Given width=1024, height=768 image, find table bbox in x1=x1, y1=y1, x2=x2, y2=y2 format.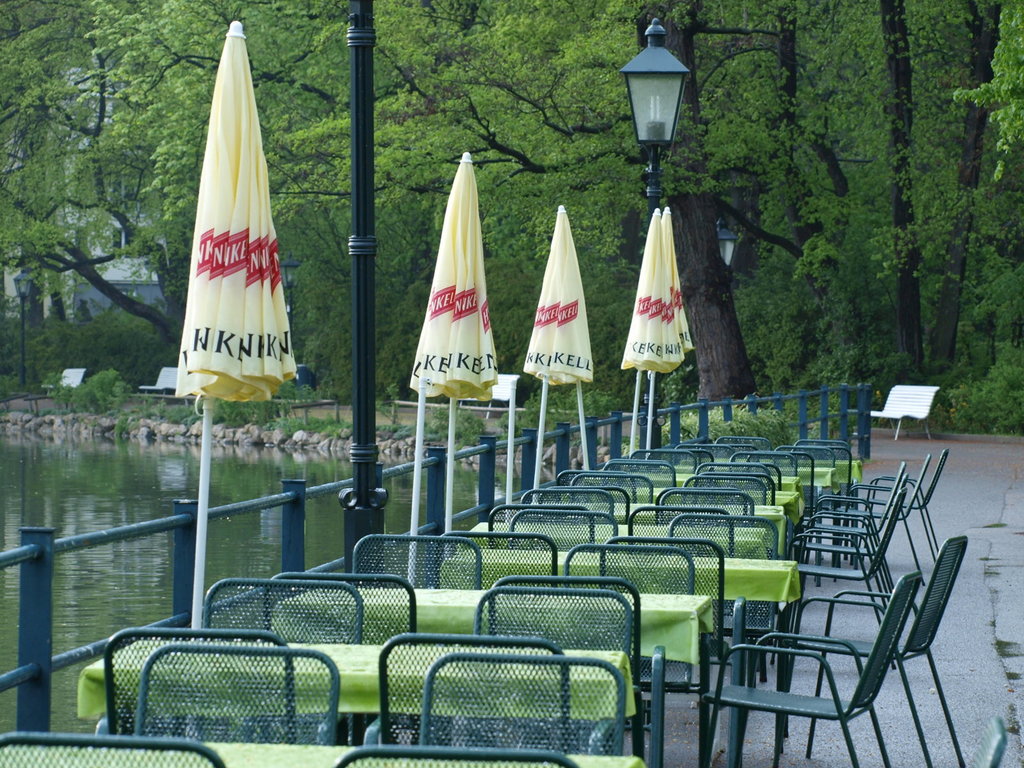
x1=70, y1=634, x2=630, y2=707.
